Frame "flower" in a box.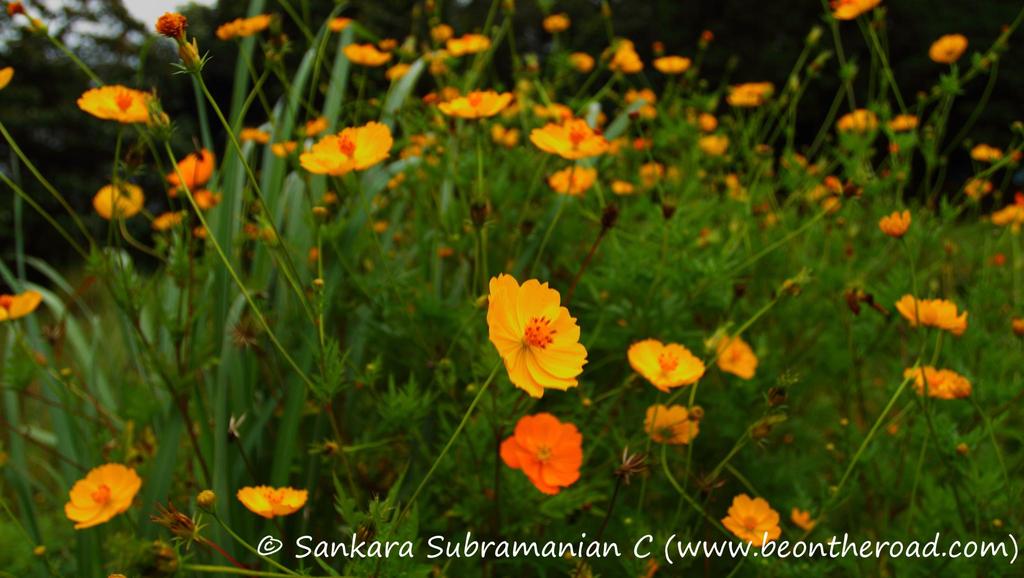
x1=883, y1=213, x2=916, y2=235.
